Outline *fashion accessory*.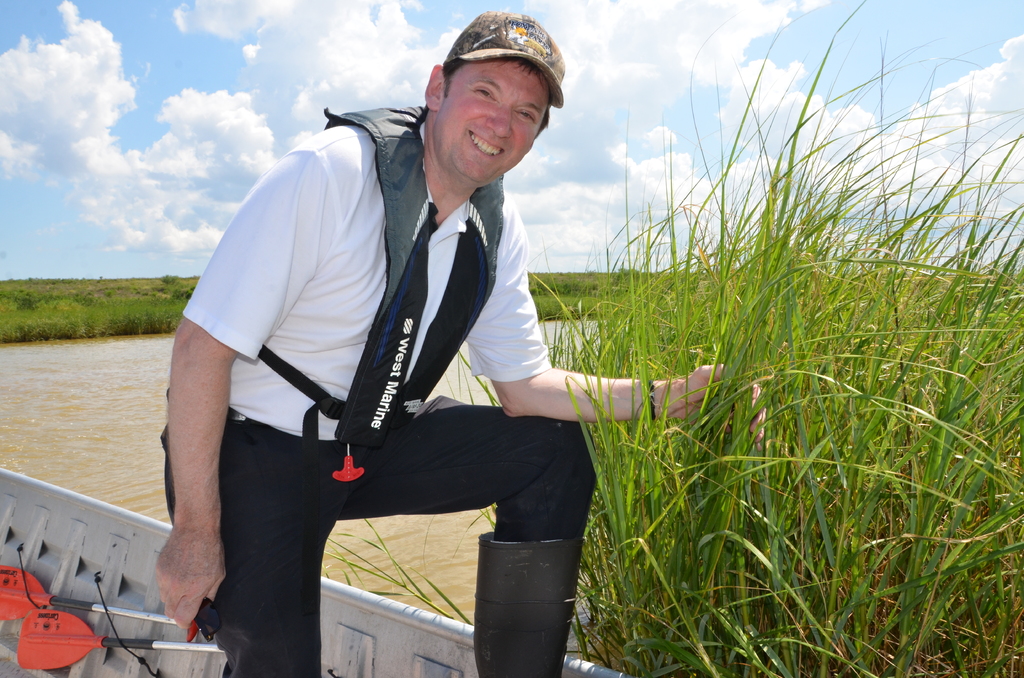
Outline: x1=640, y1=377, x2=660, y2=421.
